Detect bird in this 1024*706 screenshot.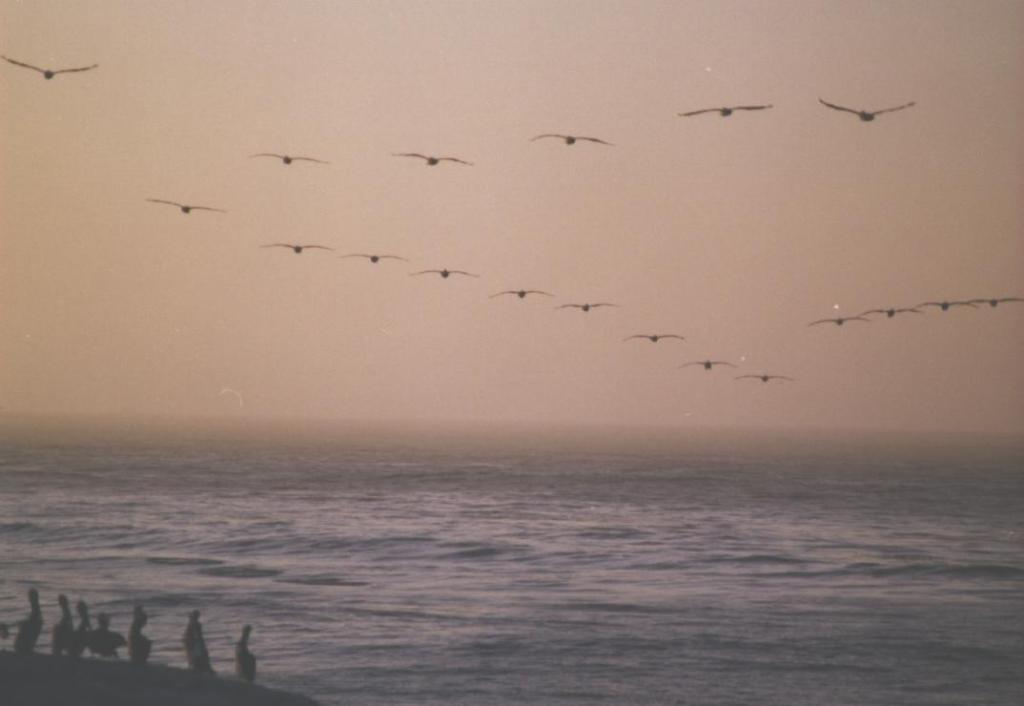
Detection: [148, 194, 228, 215].
